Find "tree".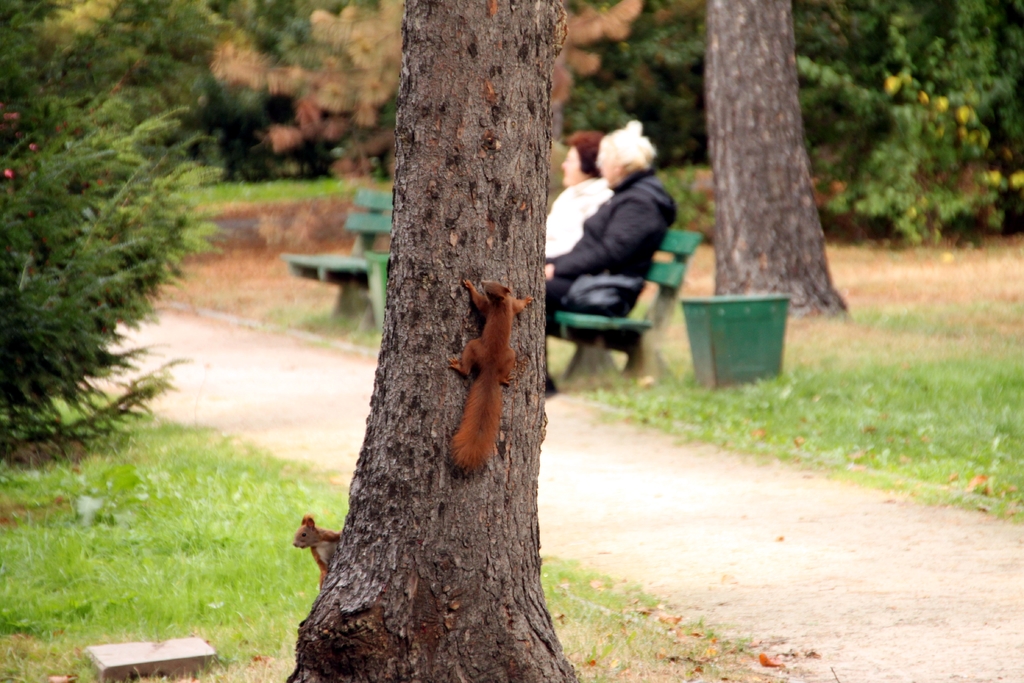
region(708, 0, 850, 309).
